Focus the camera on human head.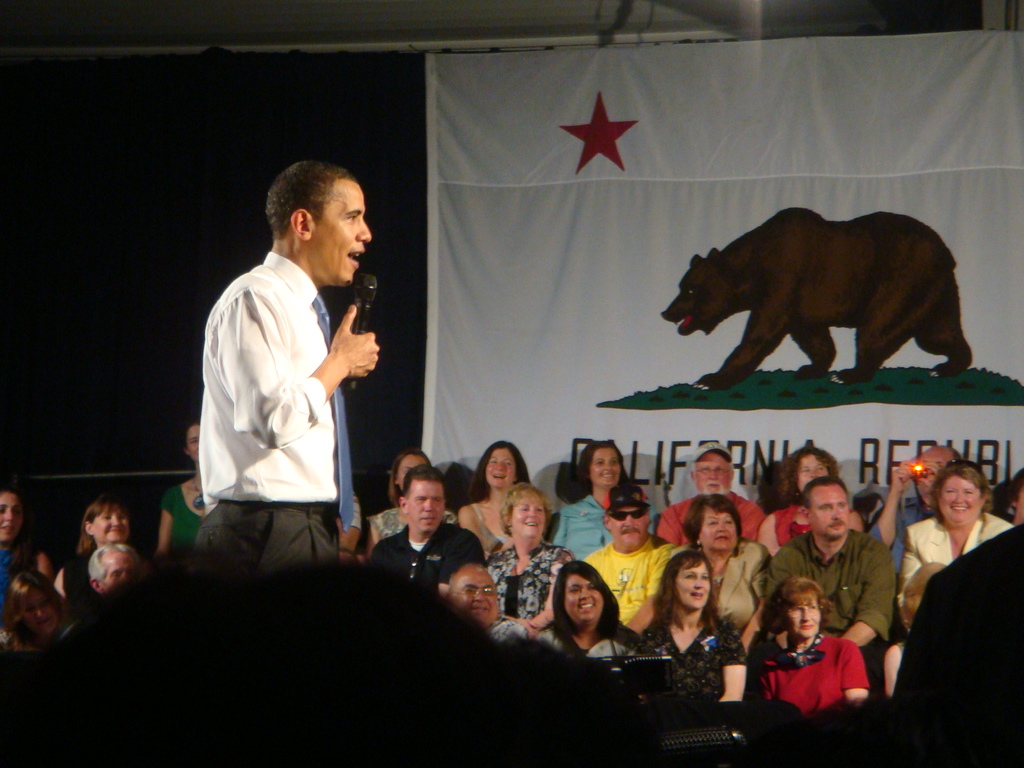
Focus region: rect(182, 419, 201, 463).
